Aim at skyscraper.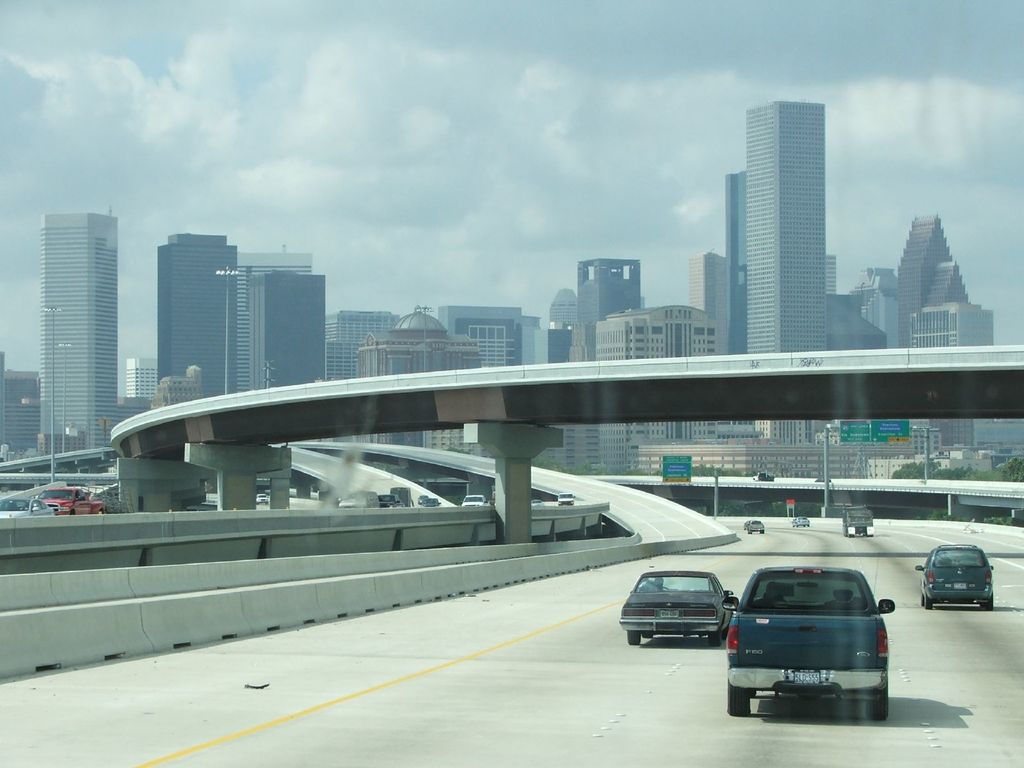
Aimed at left=850, top=263, right=902, bottom=345.
